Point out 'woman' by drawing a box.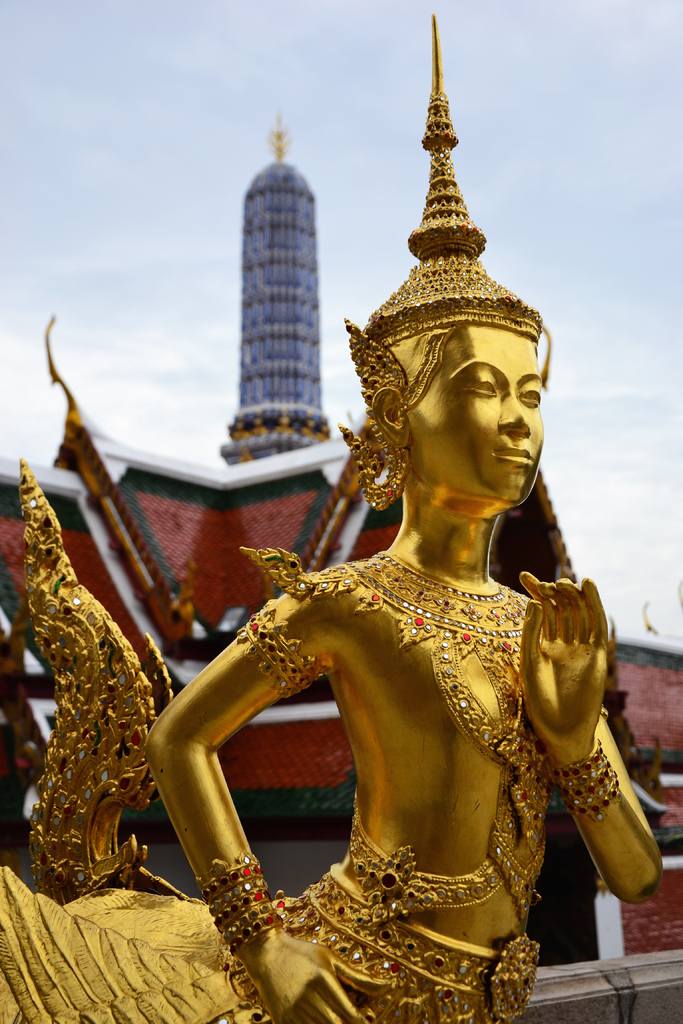
bbox=(0, 4, 668, 1023).
